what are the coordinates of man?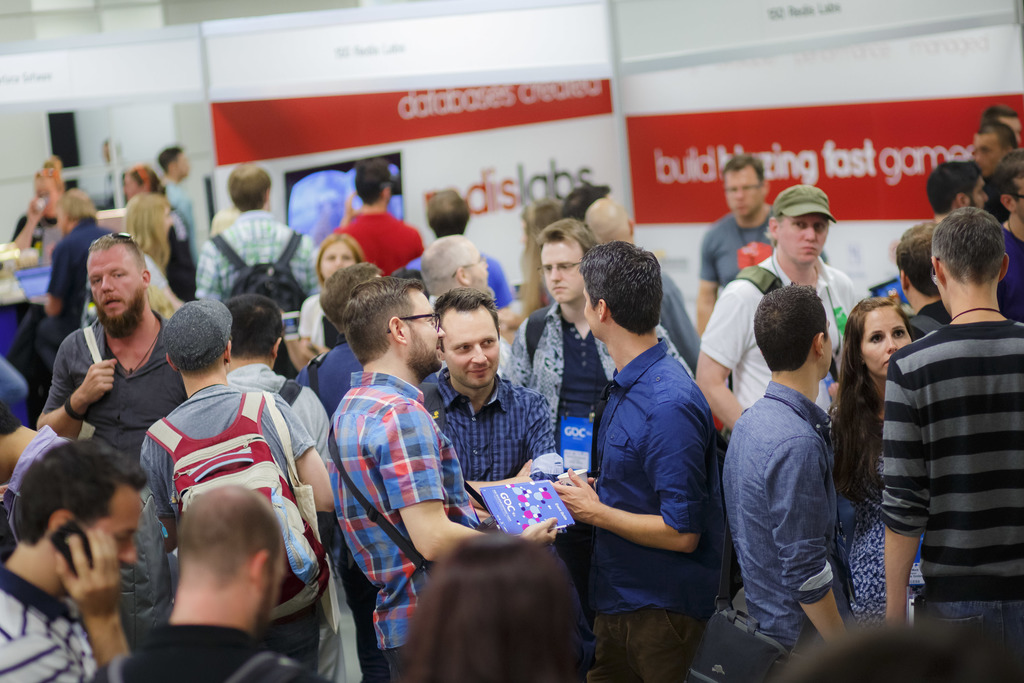
<region>419, 286, 562, 522</region>.
